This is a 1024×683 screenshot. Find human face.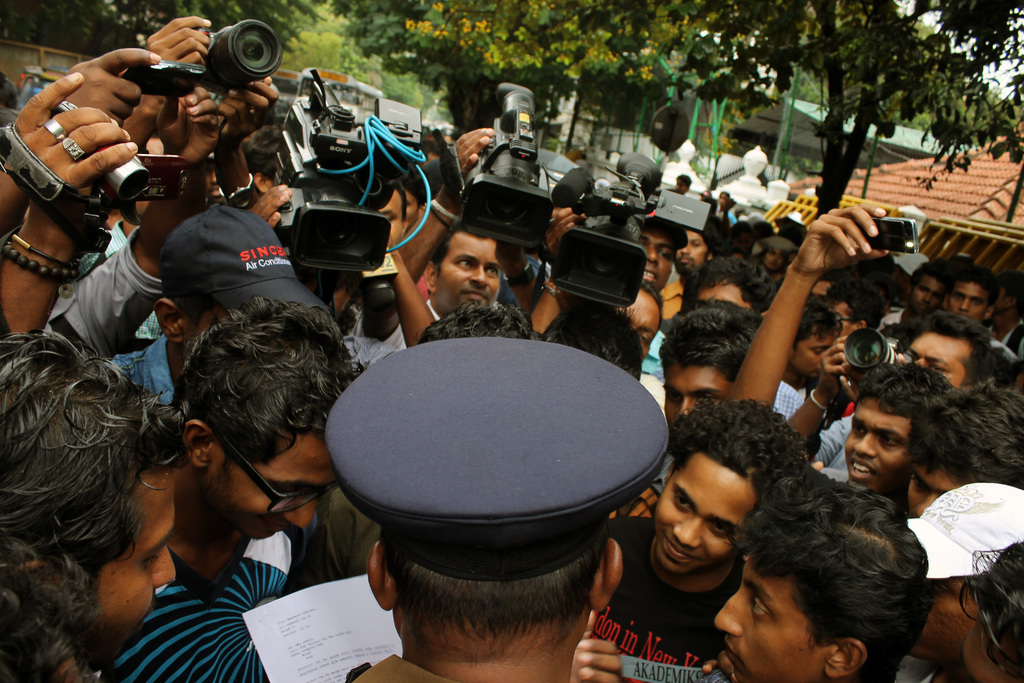
Bounding box: <region>97, 463, 175, 650</region>.
